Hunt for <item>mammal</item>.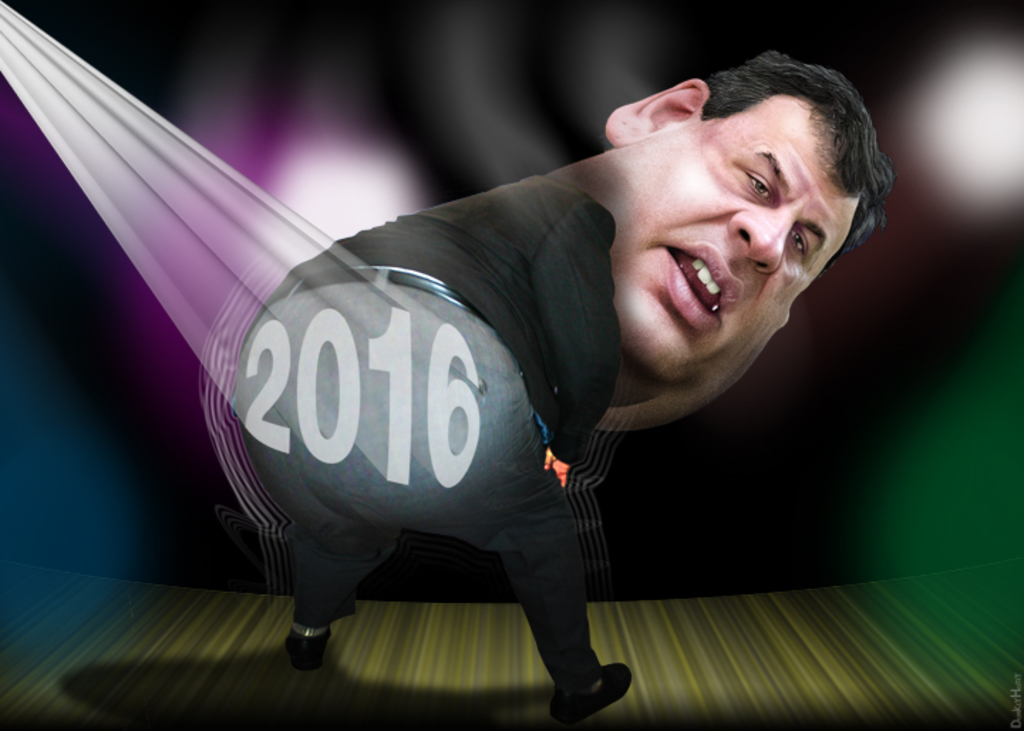
Hunted down at box(142, 61, 808, 697).
